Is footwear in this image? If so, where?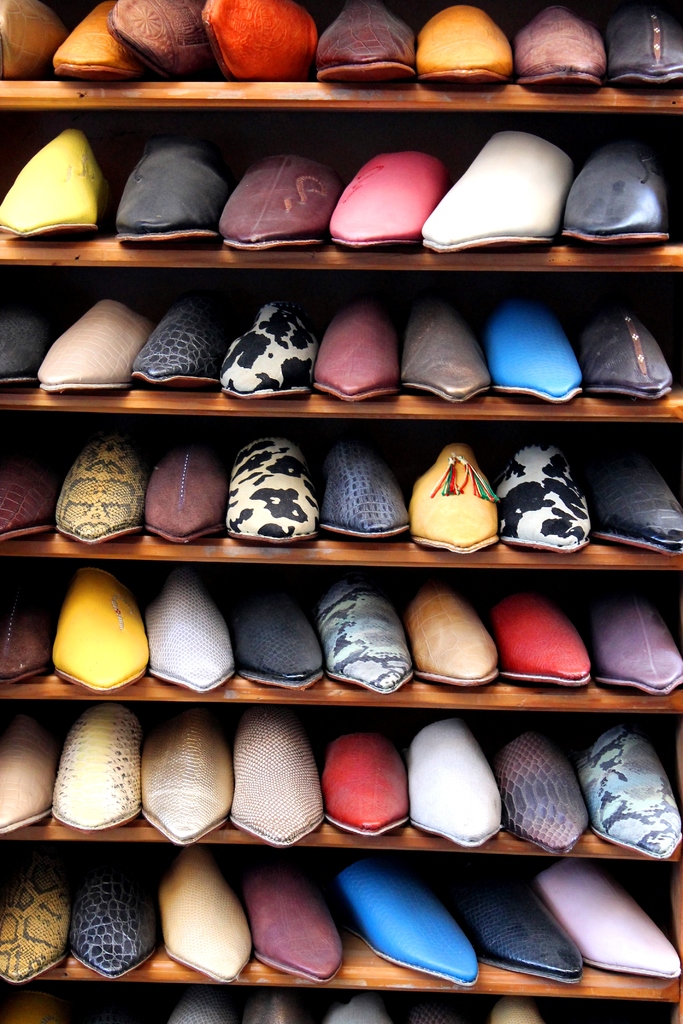
Yes, at (342, 867, 482, 1008).
